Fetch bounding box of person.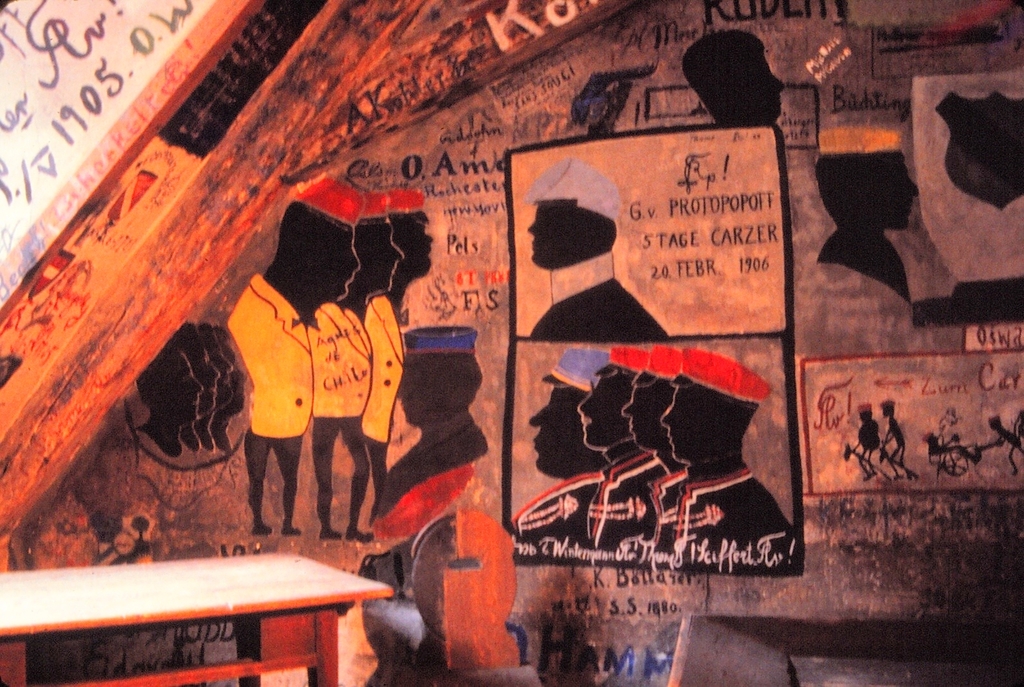
Bbox: box=[581, 340, 652, 548].
